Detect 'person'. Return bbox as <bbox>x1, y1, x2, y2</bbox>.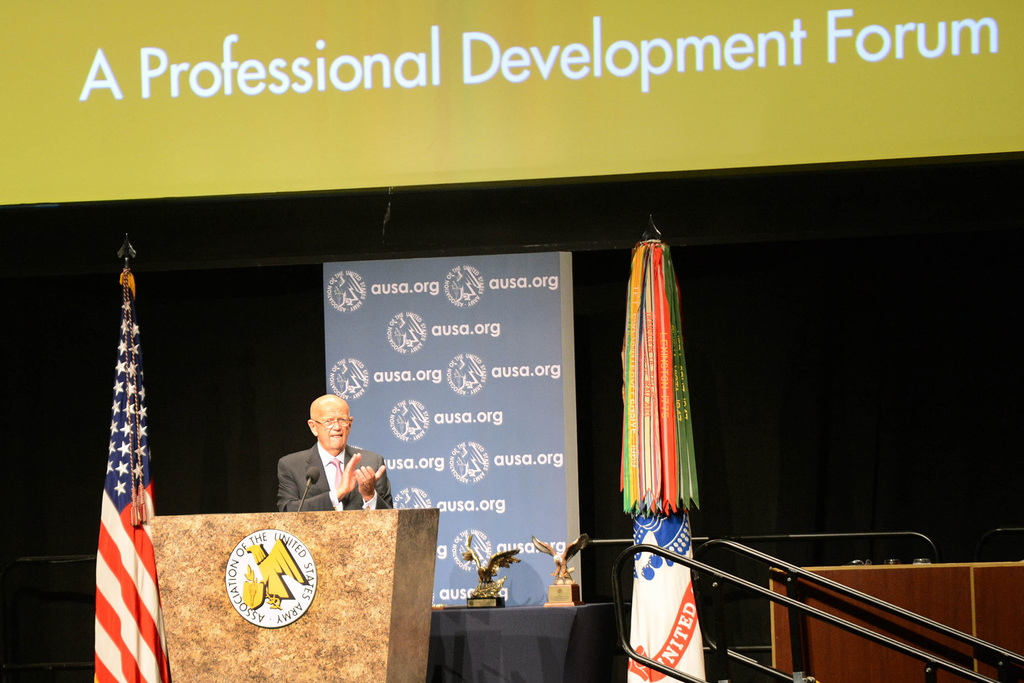
<bbox>281, 386, 387, 538</bbox>.
